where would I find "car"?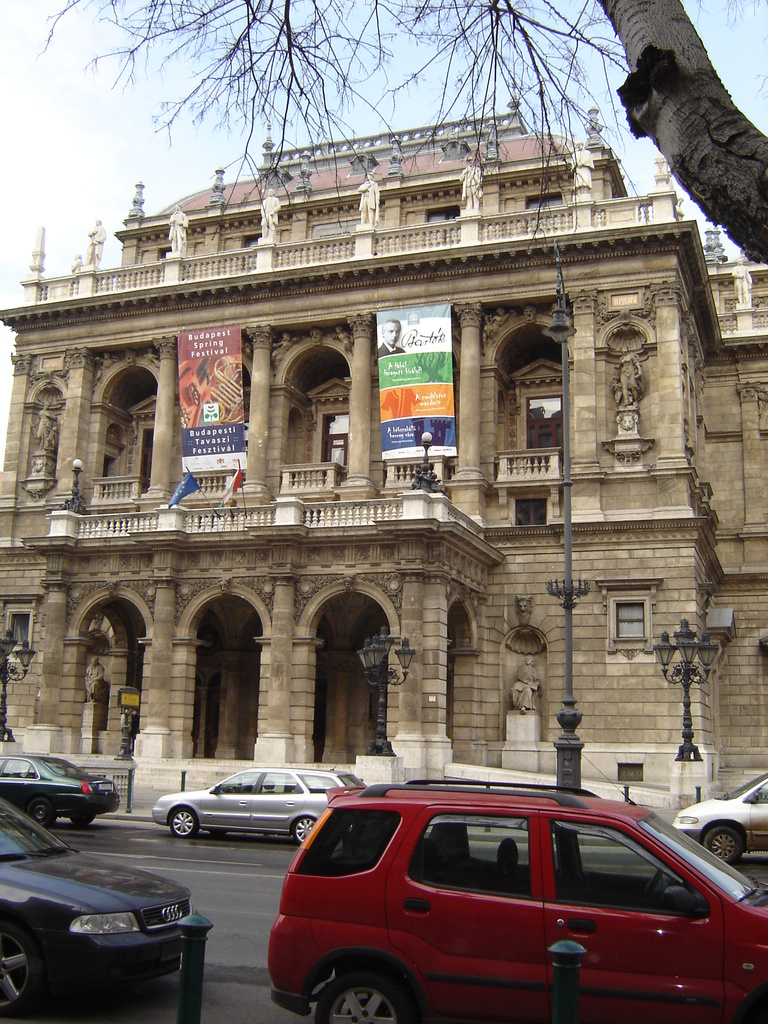
At x1=266 y1=783 x2=767 y2=1023.
